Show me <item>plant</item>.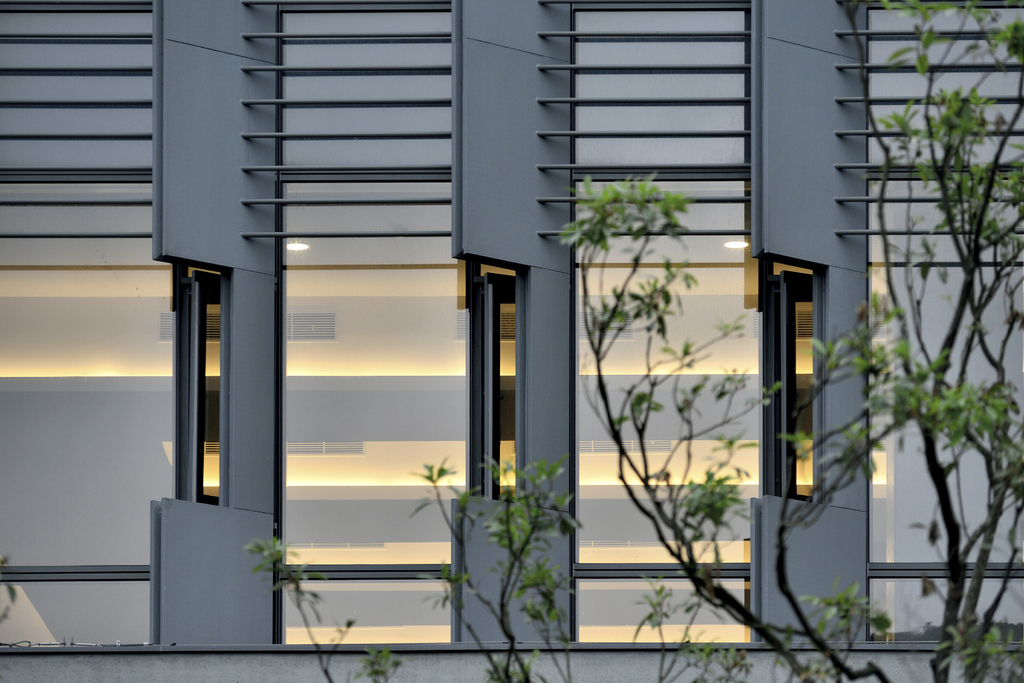
<item>plant</item> is here: locate(244, 0, 1023, 682).
